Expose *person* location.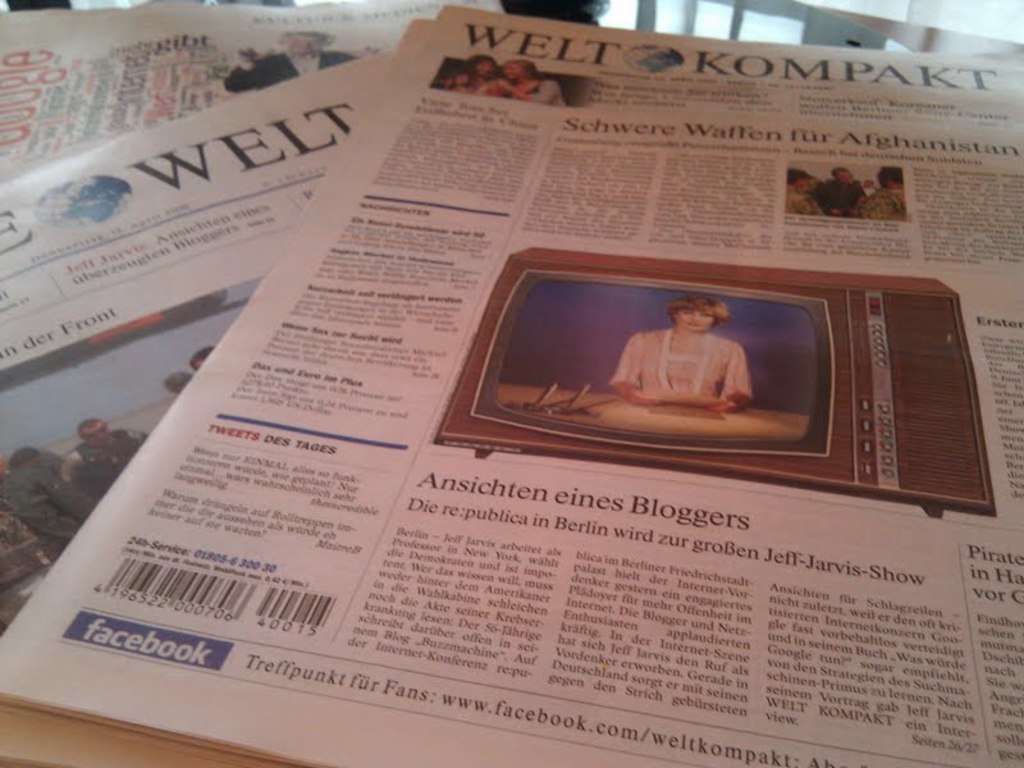
Exposed at x1=782 y1=164 x2=827 y2=215.
